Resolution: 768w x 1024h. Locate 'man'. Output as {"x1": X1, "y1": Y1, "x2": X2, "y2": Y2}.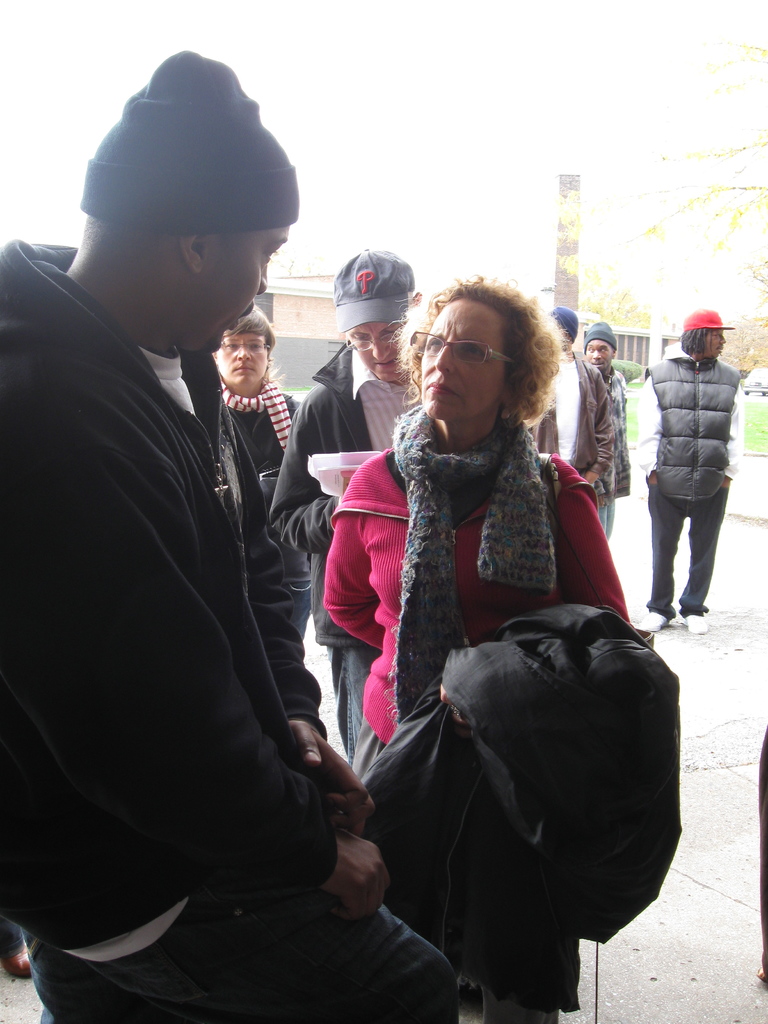
{"x1": 10, "y1": 43, "x2": 382, "y2": 1022}.
